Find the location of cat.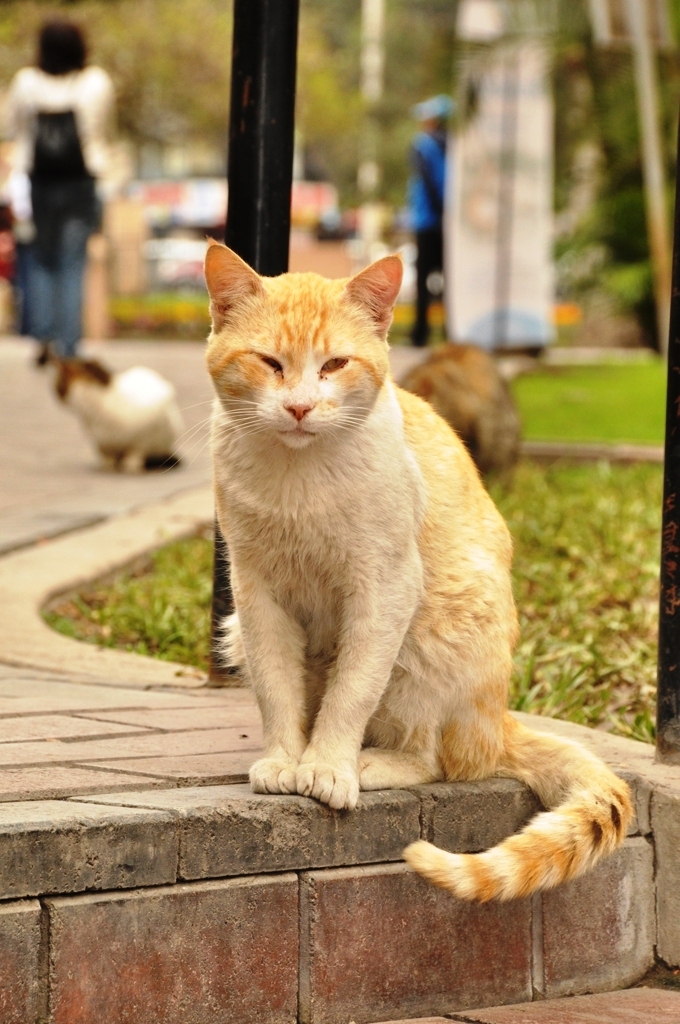
Location: rect(166, 236, 632, 905).
